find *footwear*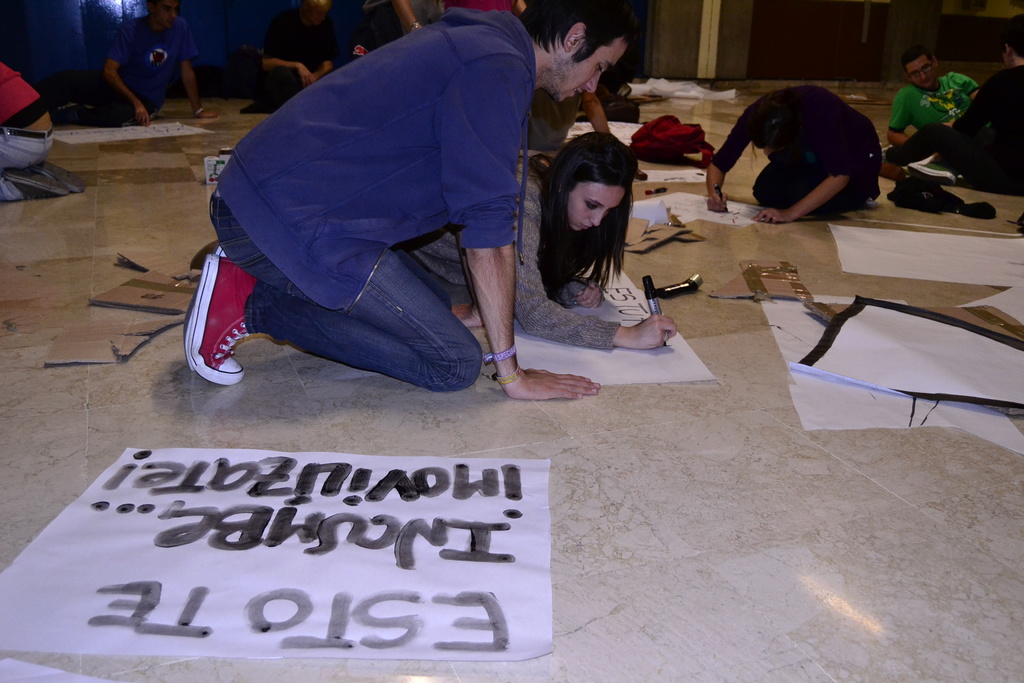
{"left": 184, "top": 255, "right": 256, "bottom": 384}
